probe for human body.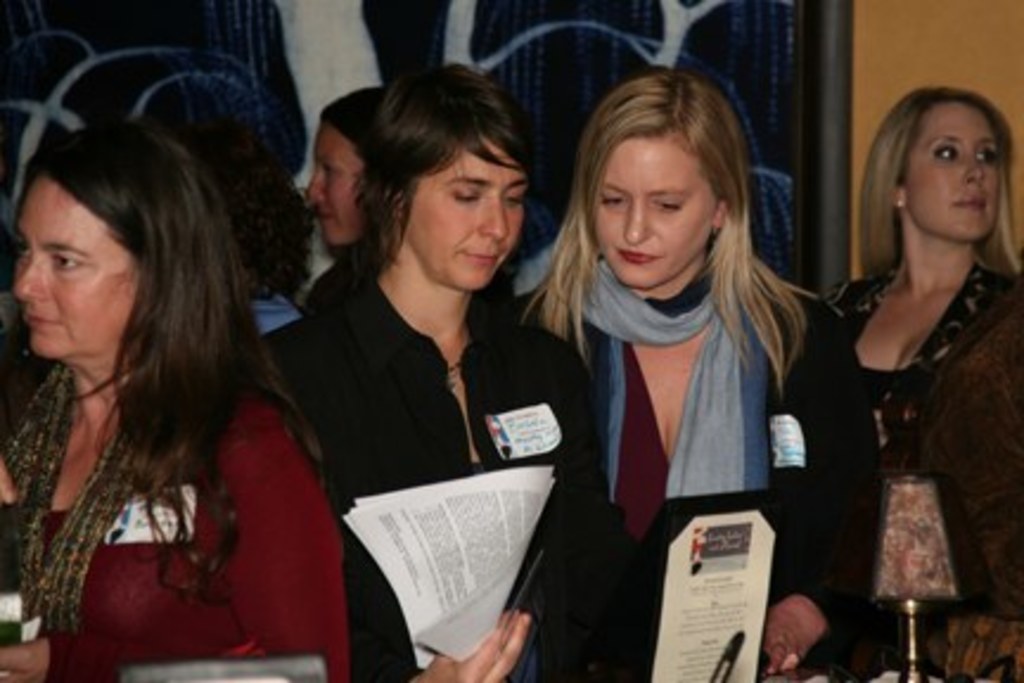
Probe result: left=823, top=263, right=1019, bottom=681.
